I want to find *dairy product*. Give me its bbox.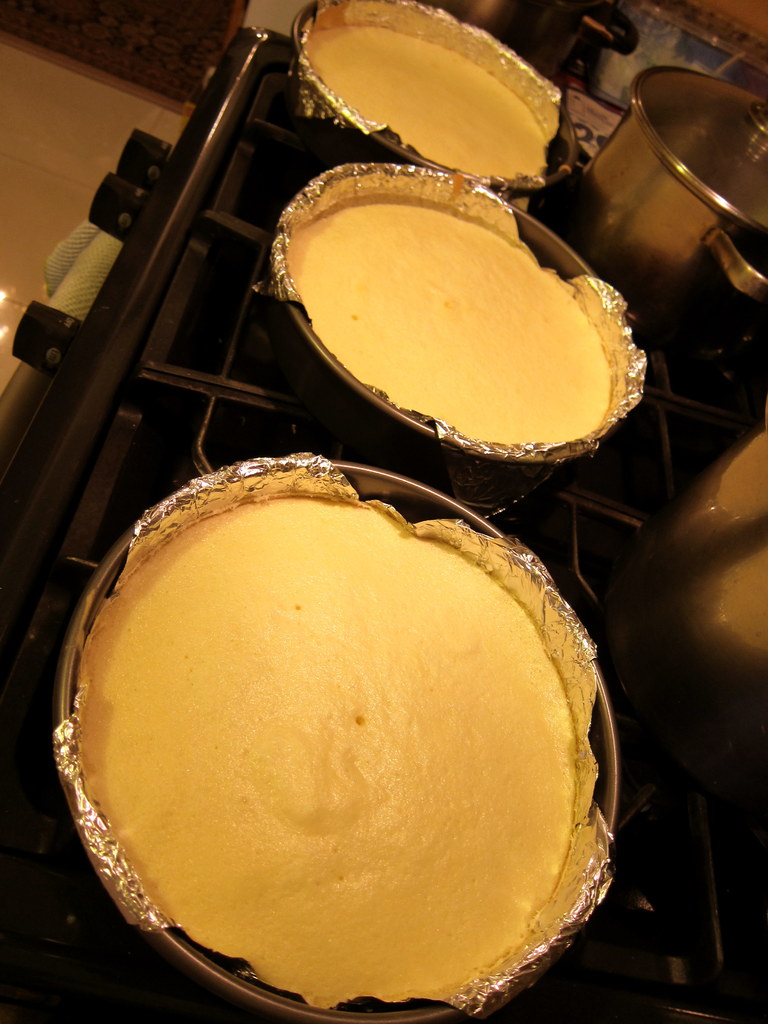
l=288, t=143, r=618, b=415.
